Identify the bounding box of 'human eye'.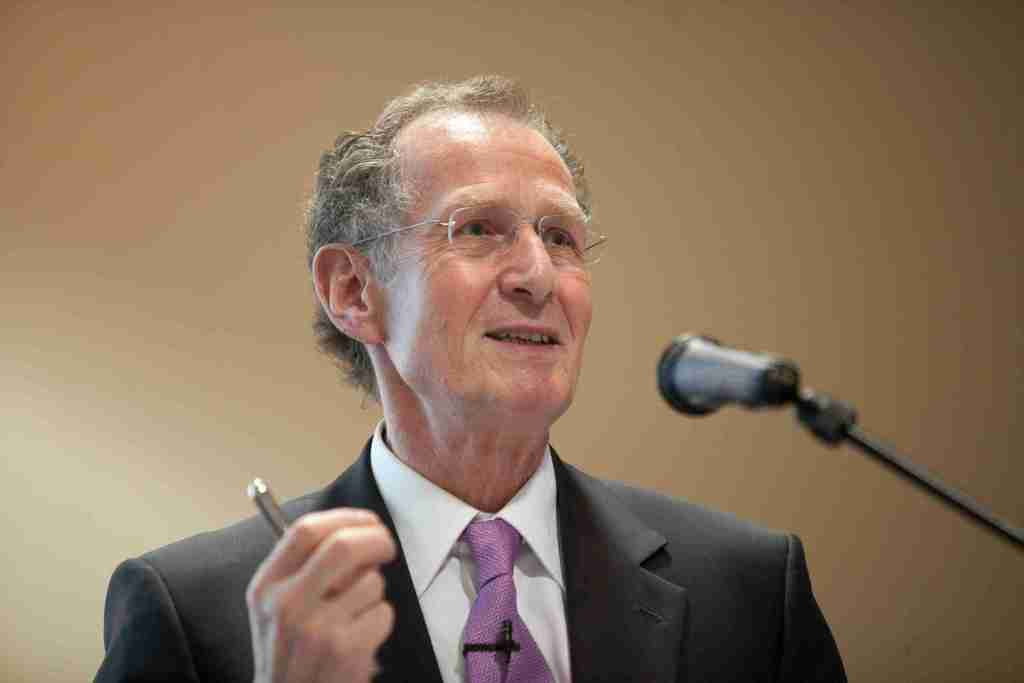
[447,217,502,240].
